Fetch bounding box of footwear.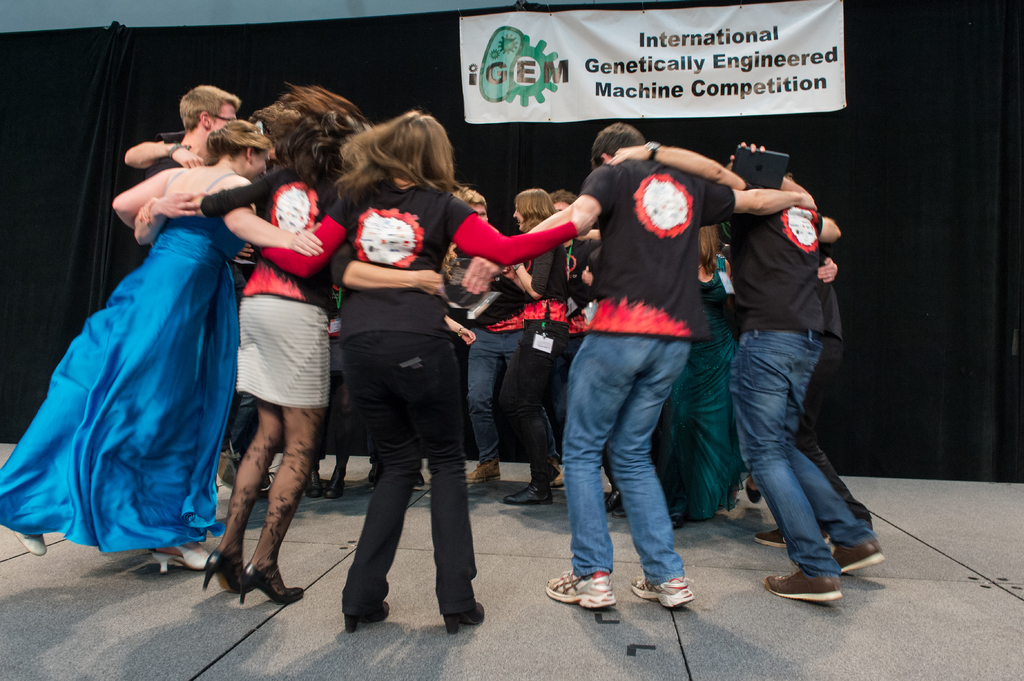
Bbox: (753,524,830,550).
